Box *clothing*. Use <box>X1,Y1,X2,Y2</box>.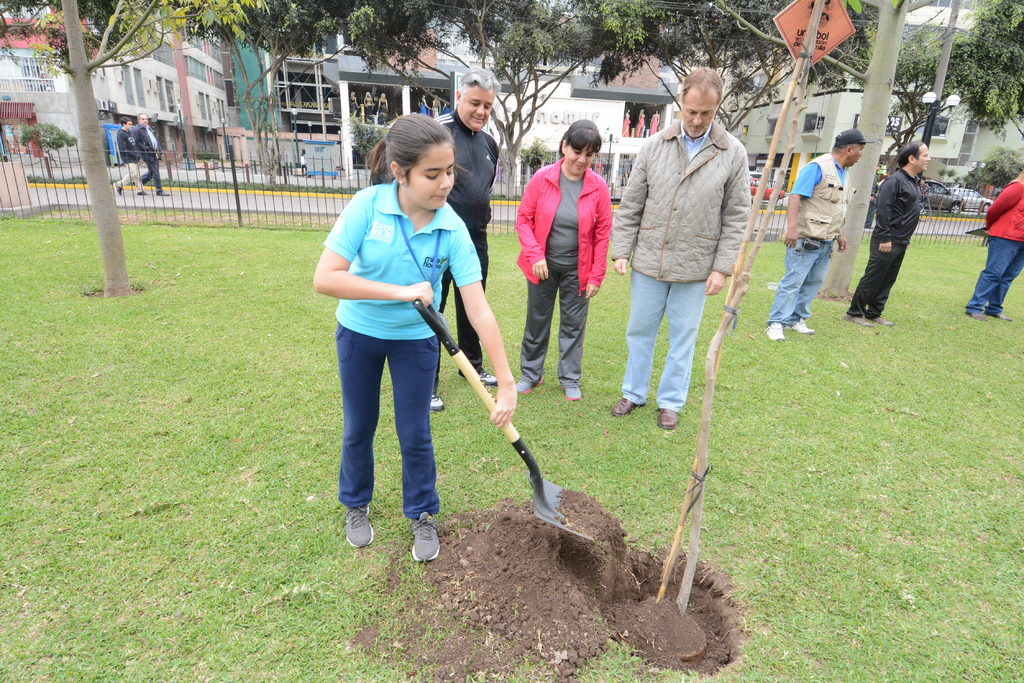
<box>515,159,609,392</box>.
